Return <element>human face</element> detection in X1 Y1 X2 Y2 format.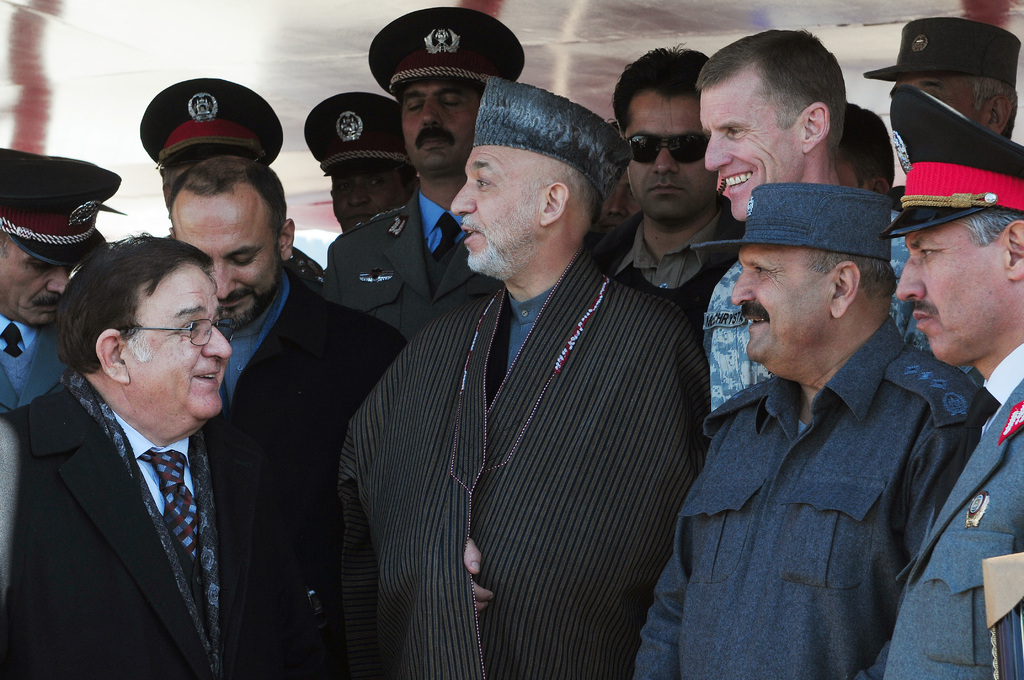
450 149 551 277.
